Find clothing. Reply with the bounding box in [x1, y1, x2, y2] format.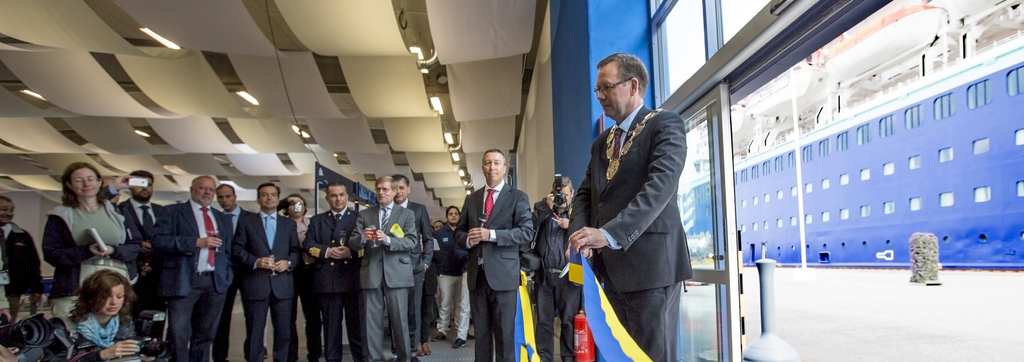
[150, 201, 237, 361].
